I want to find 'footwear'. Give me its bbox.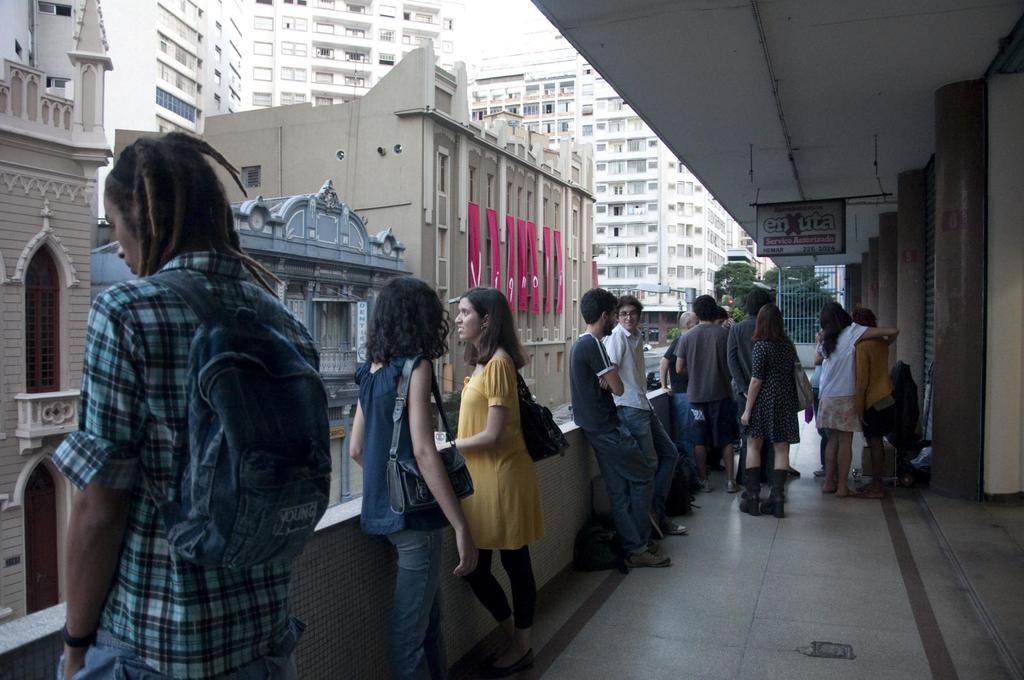
bbox(731, 442, 742, 452).
